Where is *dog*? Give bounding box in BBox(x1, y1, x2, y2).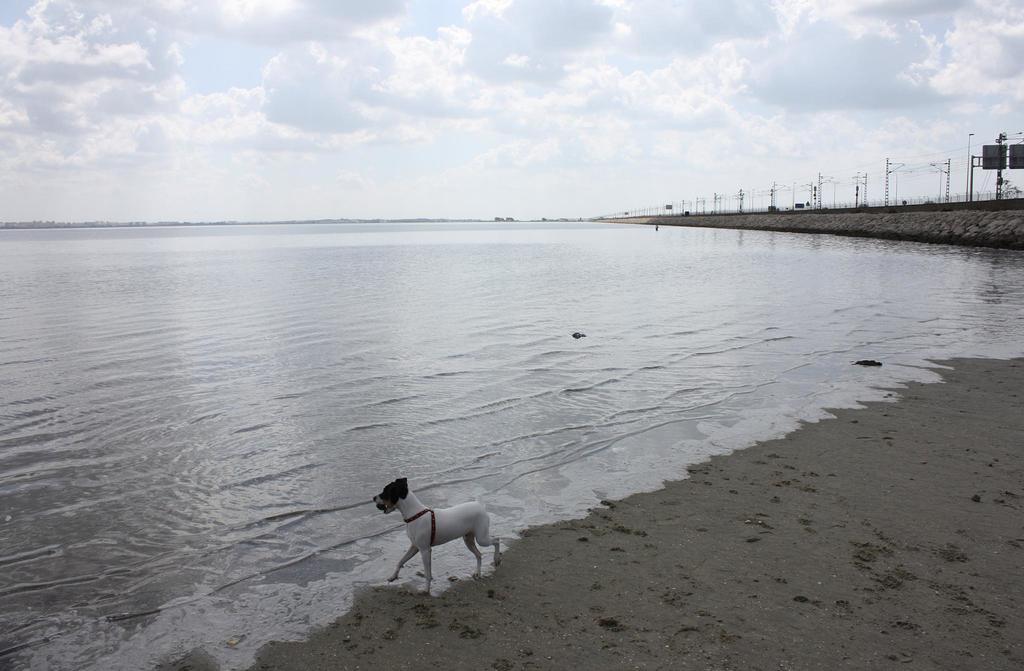
BBox(374, 477, 505, 594).
